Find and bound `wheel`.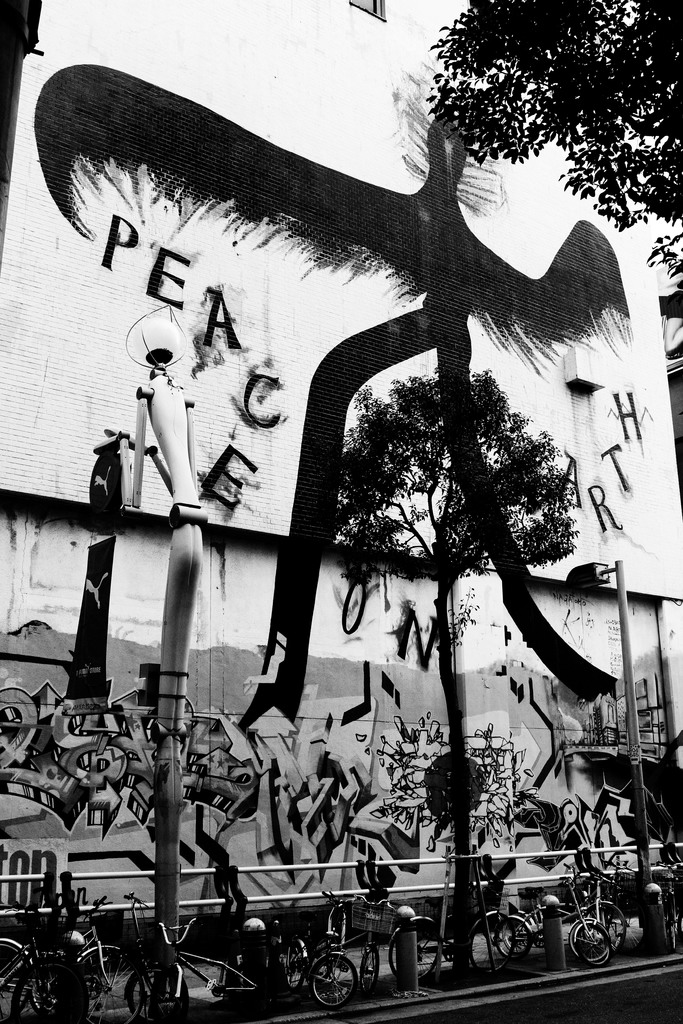
Bound: (left=388, top=921, right=440, bottom=980).
